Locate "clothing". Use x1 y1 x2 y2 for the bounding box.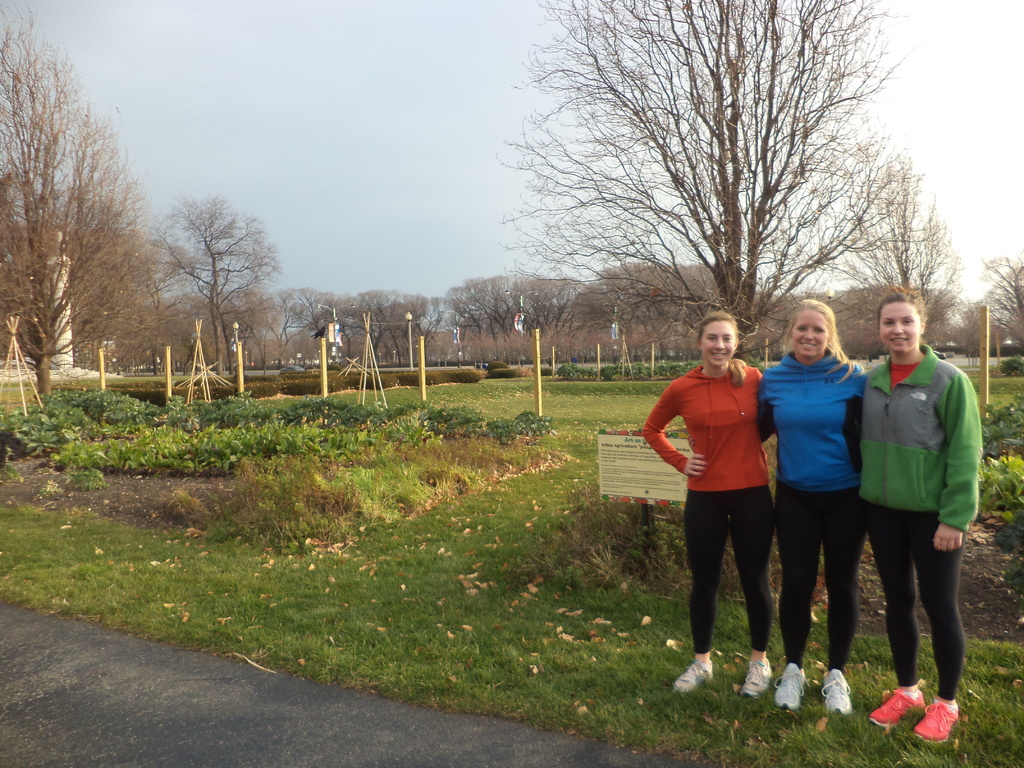
757 349 868 675.
